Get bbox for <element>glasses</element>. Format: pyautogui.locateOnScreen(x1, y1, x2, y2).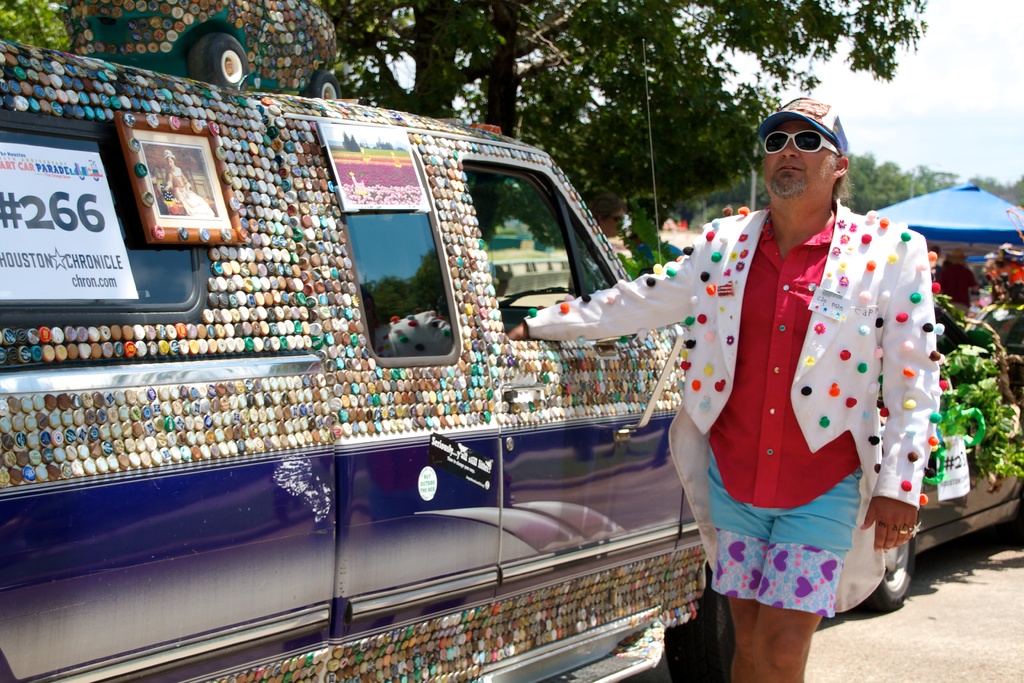
pyautogui.locateOnScreen(751, 126, 849, 158).
